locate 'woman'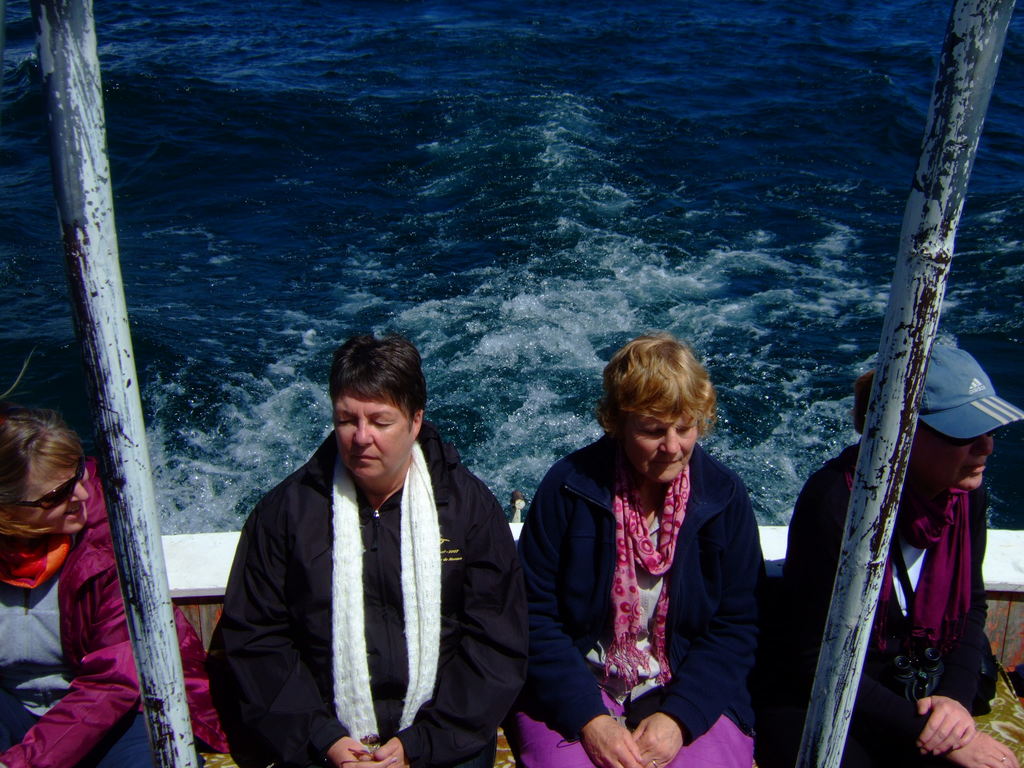
BBox(782, 342, 1023, 767)
